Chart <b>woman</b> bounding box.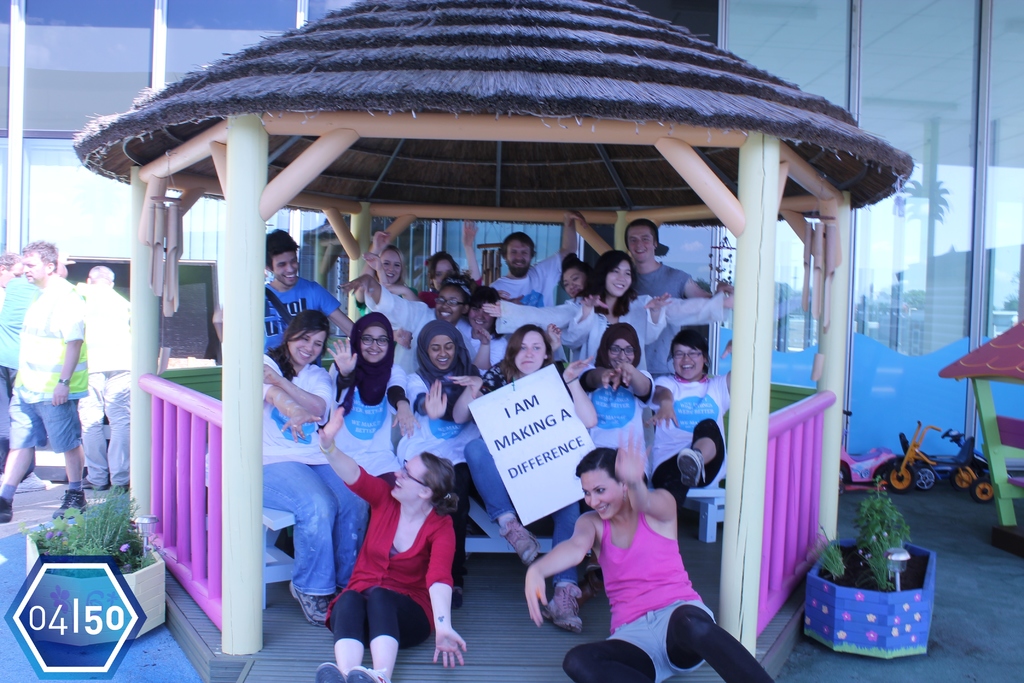
Charted: [520,425,772,682].
